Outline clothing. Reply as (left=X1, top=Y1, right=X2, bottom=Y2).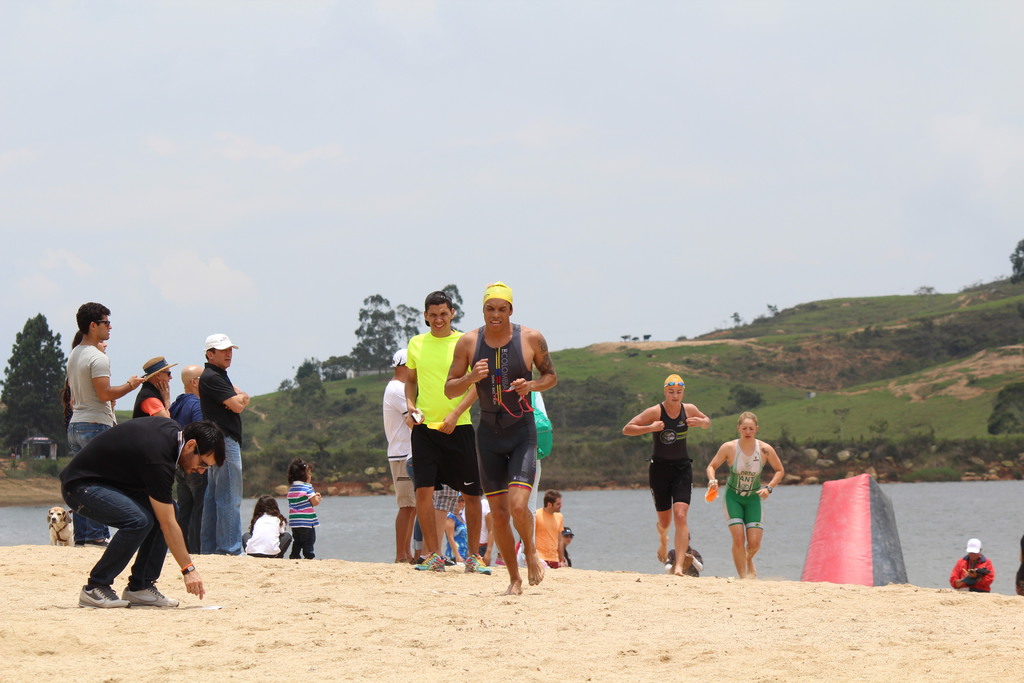
(left=536, top=505, right=563, bottom=564).
